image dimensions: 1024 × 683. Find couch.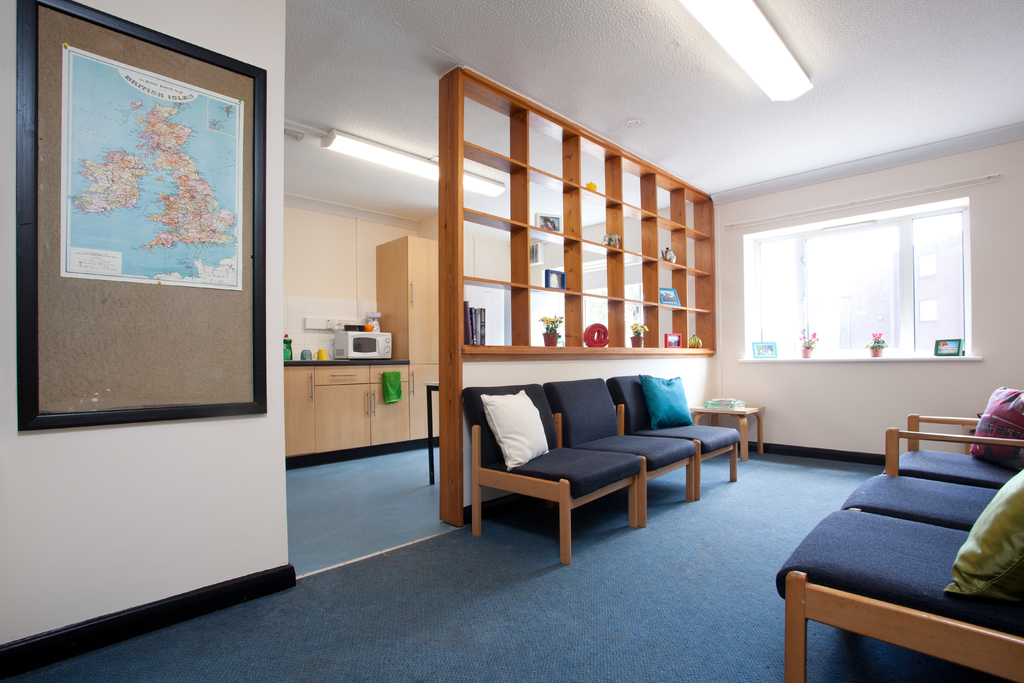
(x1=431, y1=362, x2=746, y2=561).
